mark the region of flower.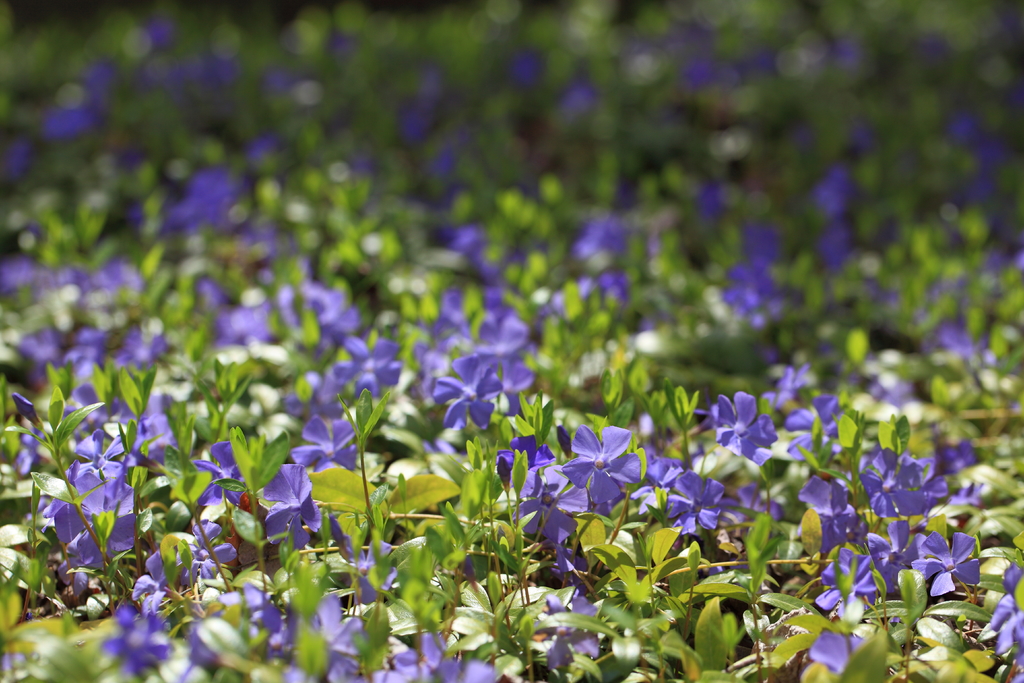
Region: 731,482,787,519.
